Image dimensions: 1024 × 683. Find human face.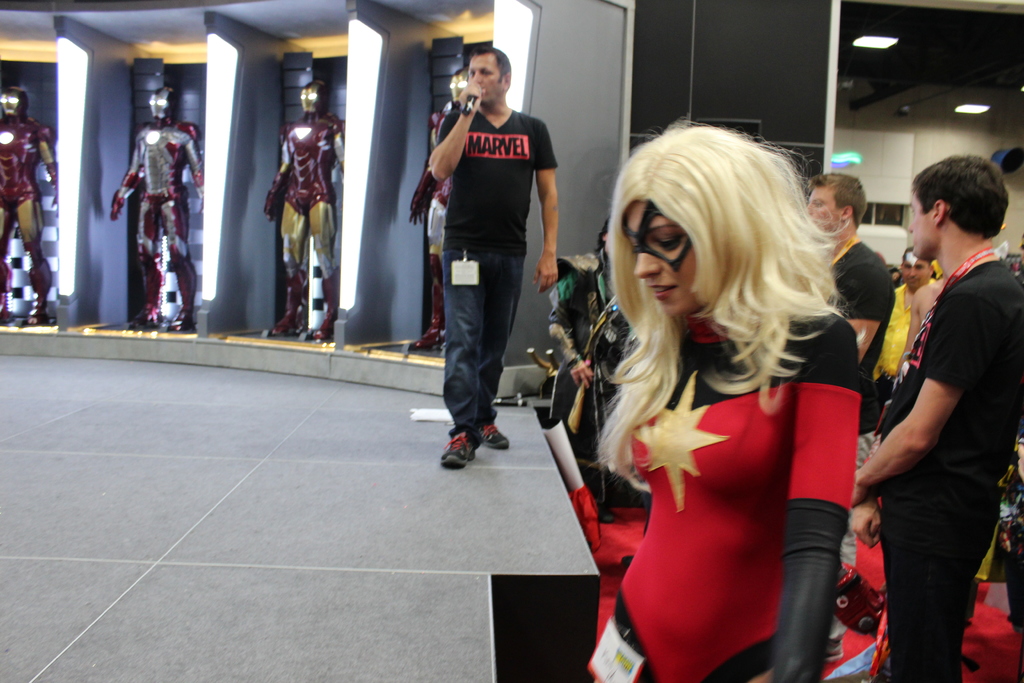
[x1=902, y1=253, x2=929, y2=292].
